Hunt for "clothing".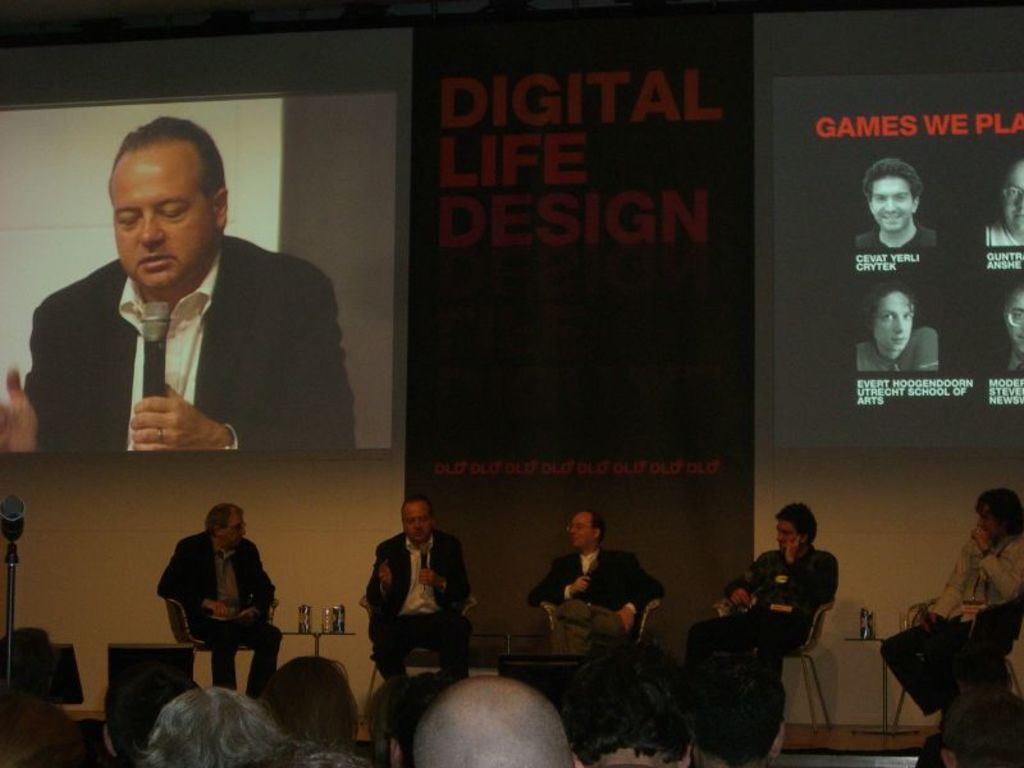
Hunted down at select_region(31, 234, 361, 458).
